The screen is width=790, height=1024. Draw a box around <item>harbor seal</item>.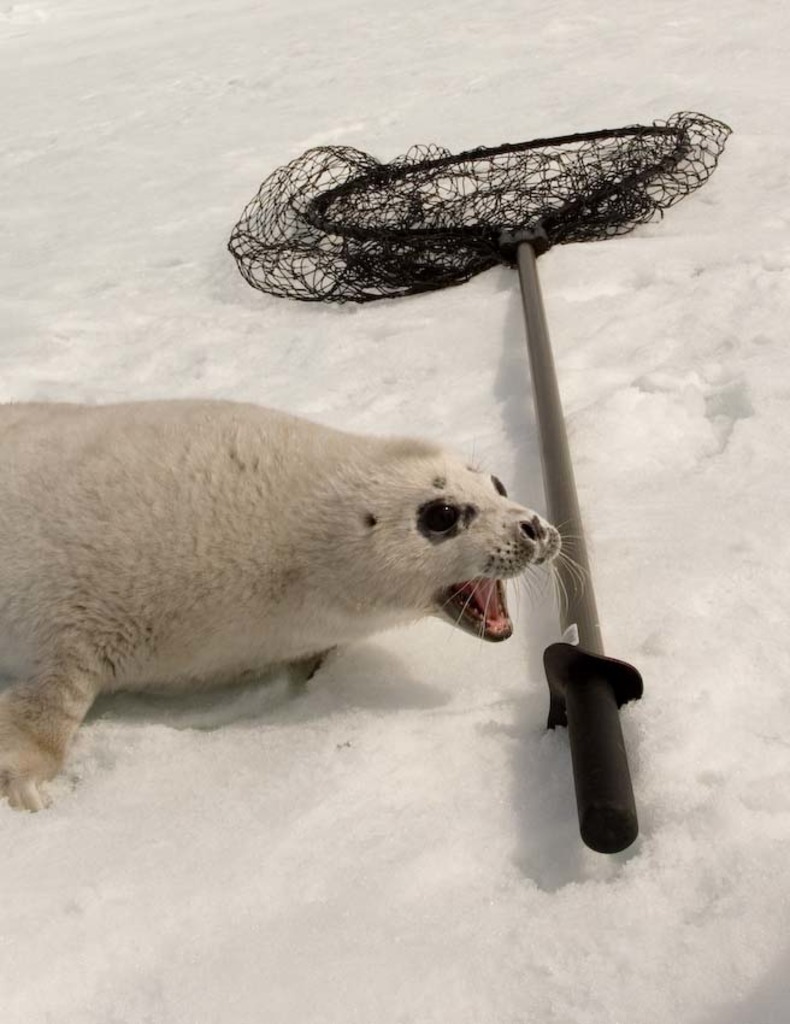
<box>0,398,588,819</box>.
